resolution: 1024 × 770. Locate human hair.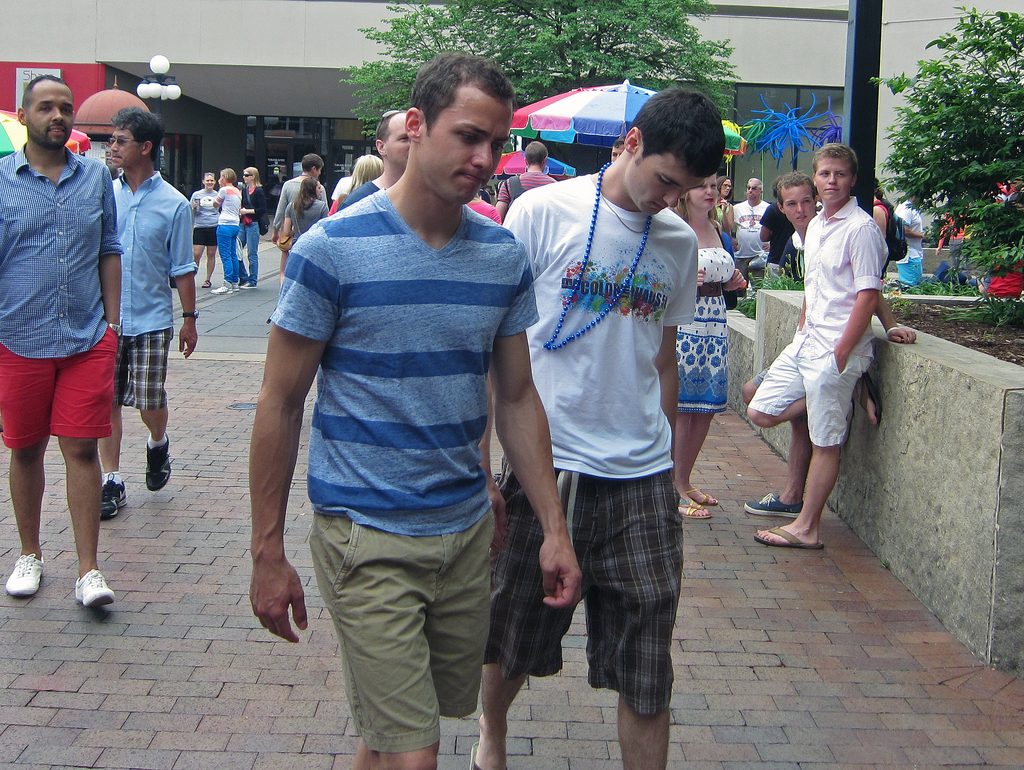
<region>223, 166, 235, 180</region>.
